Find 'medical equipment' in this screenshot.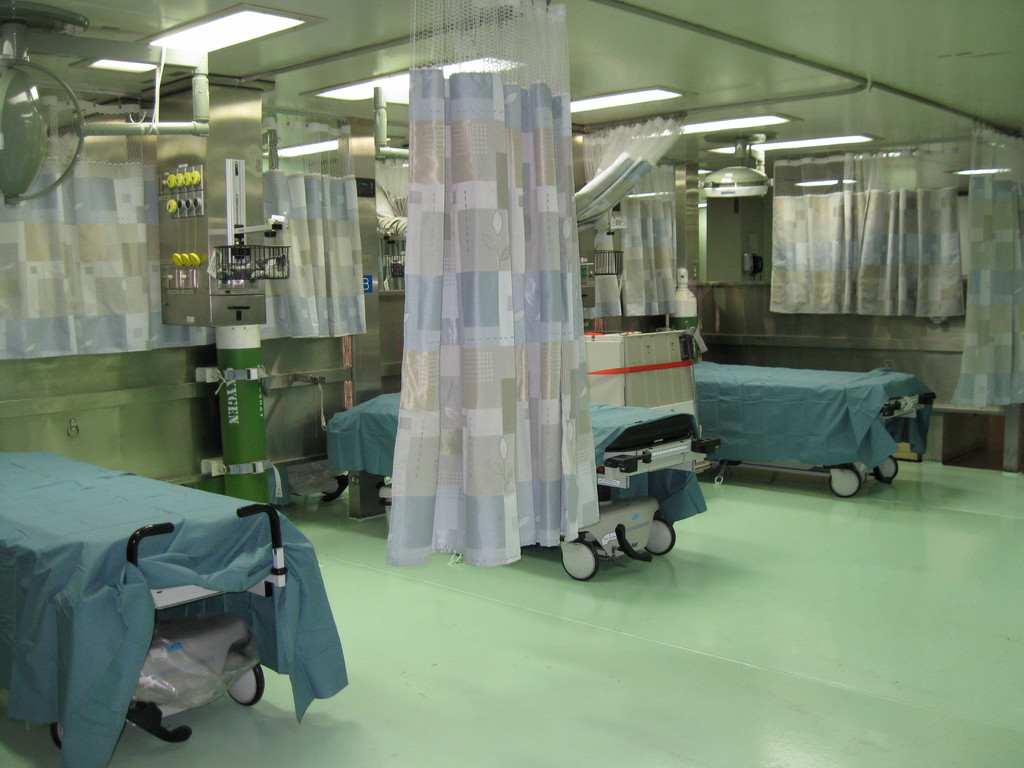
The bounding box for 'medical equipment' is pyautogui.locateOnScreen(381, 248, 403, 292).
